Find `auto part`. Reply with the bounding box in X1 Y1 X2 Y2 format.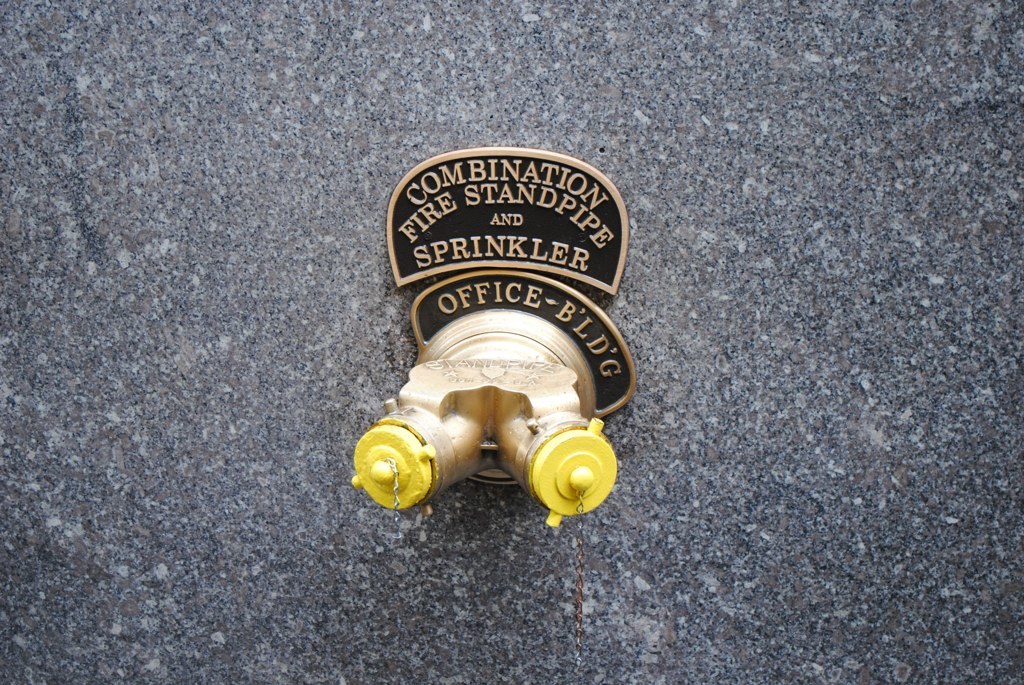
334 158 639 488.
